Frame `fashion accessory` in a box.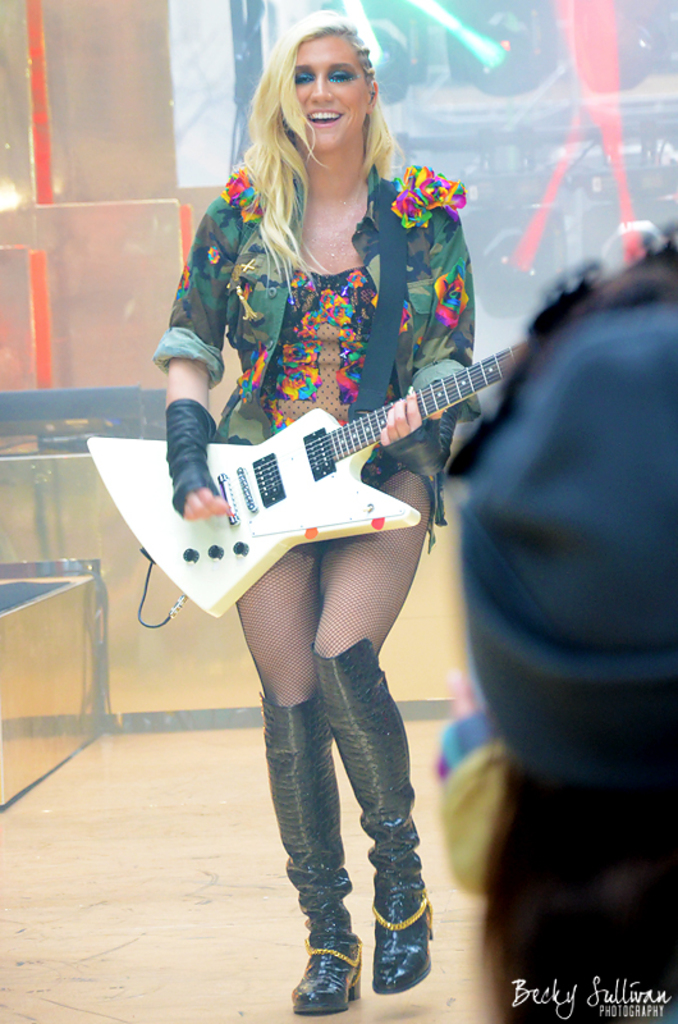
[389, 163, 466, 230].
